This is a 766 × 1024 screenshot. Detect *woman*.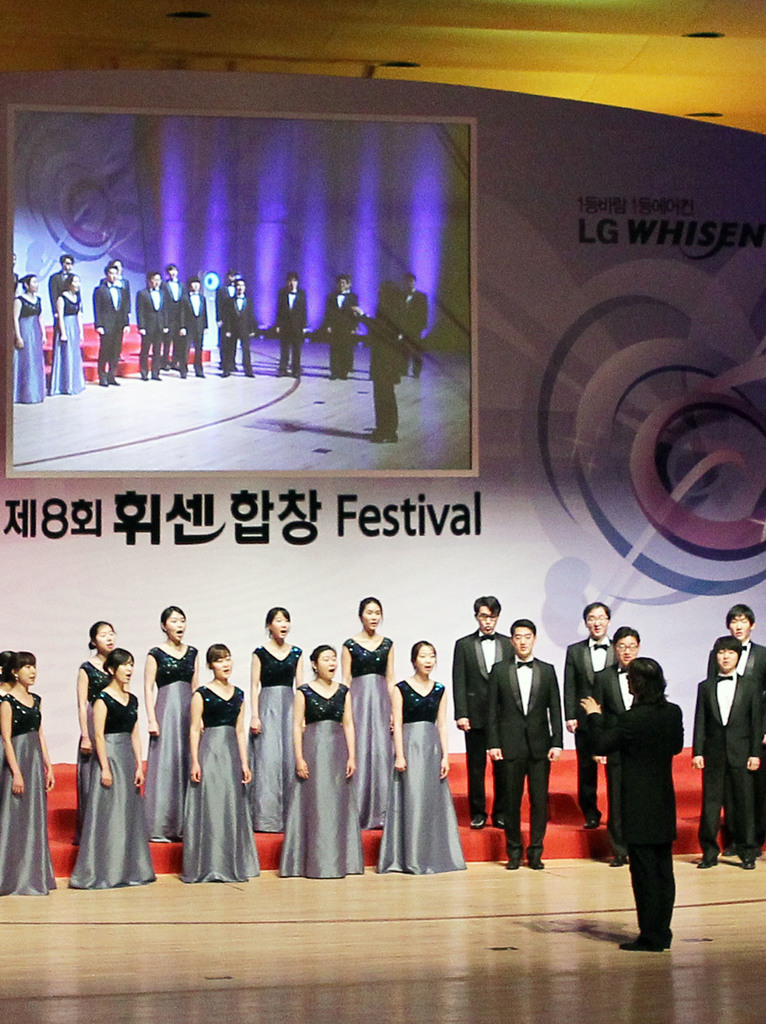
box(0, 648, 15, 696).
